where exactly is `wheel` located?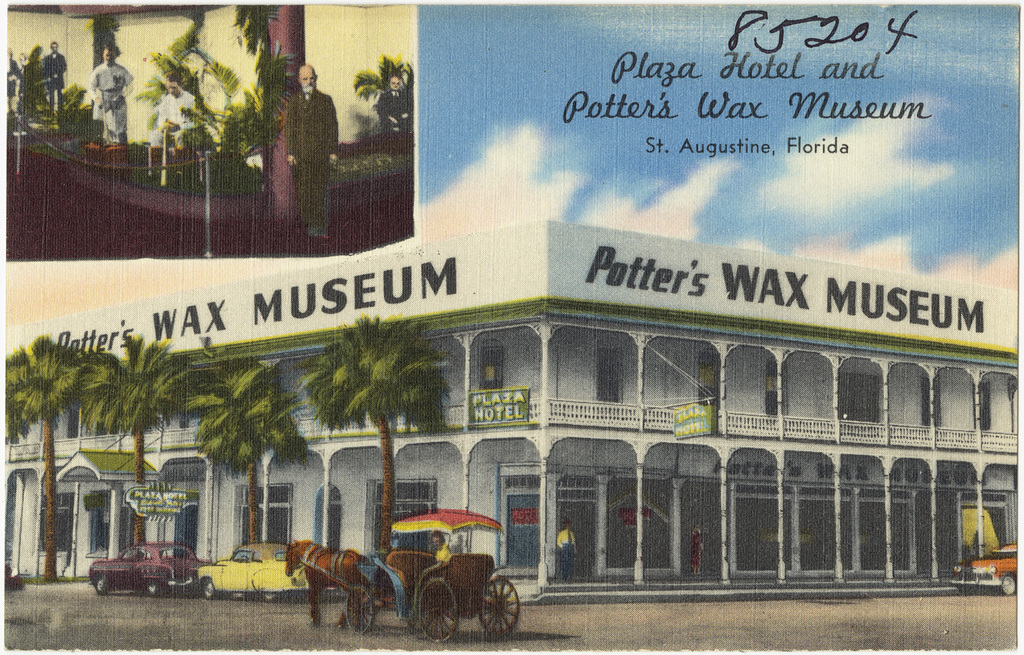
Its bounding box is Rect(345, 585, 379, 637).
